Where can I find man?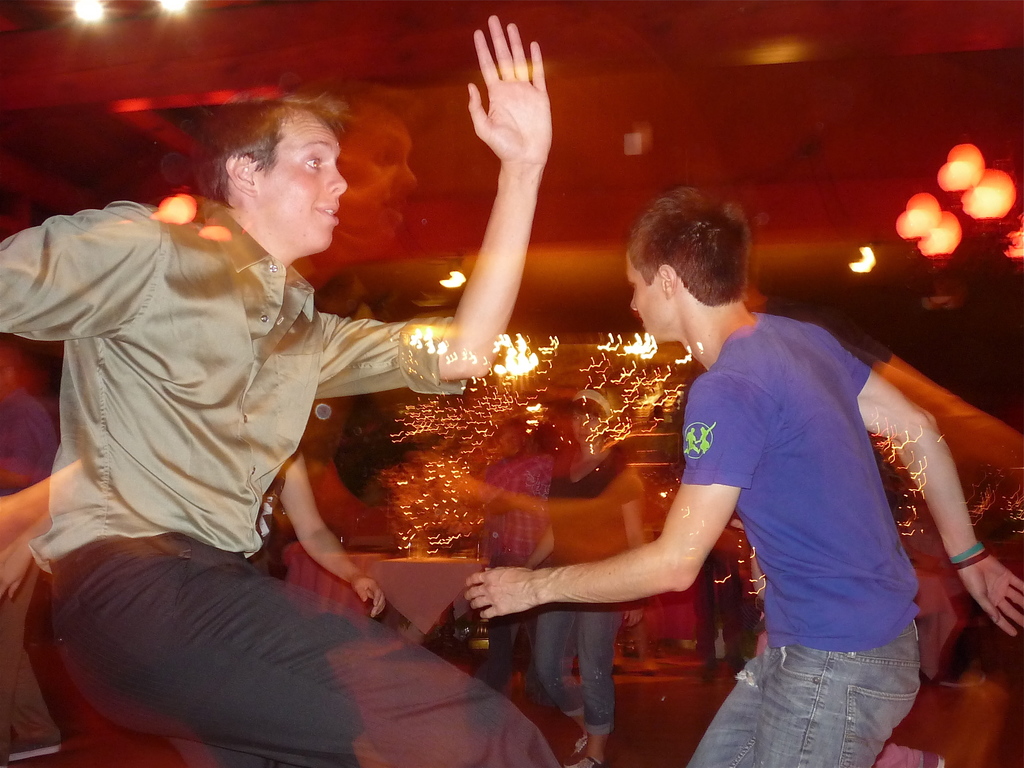
You can find it at x1=461, y1=402, x2=537, y2=687.
